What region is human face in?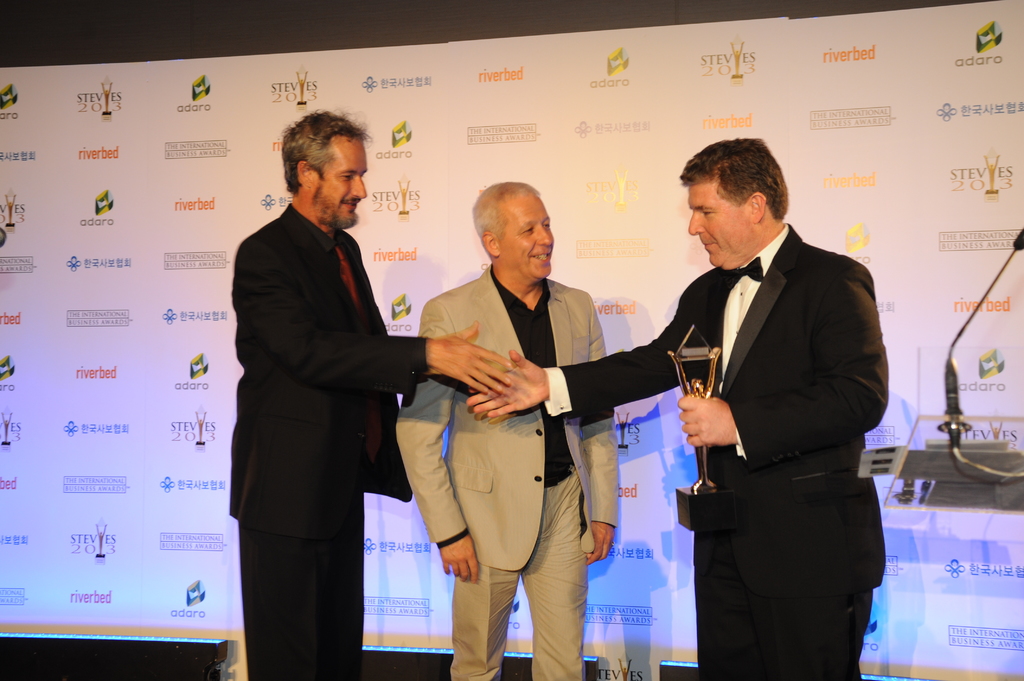
l=315, t=135, r=372, b=225.
